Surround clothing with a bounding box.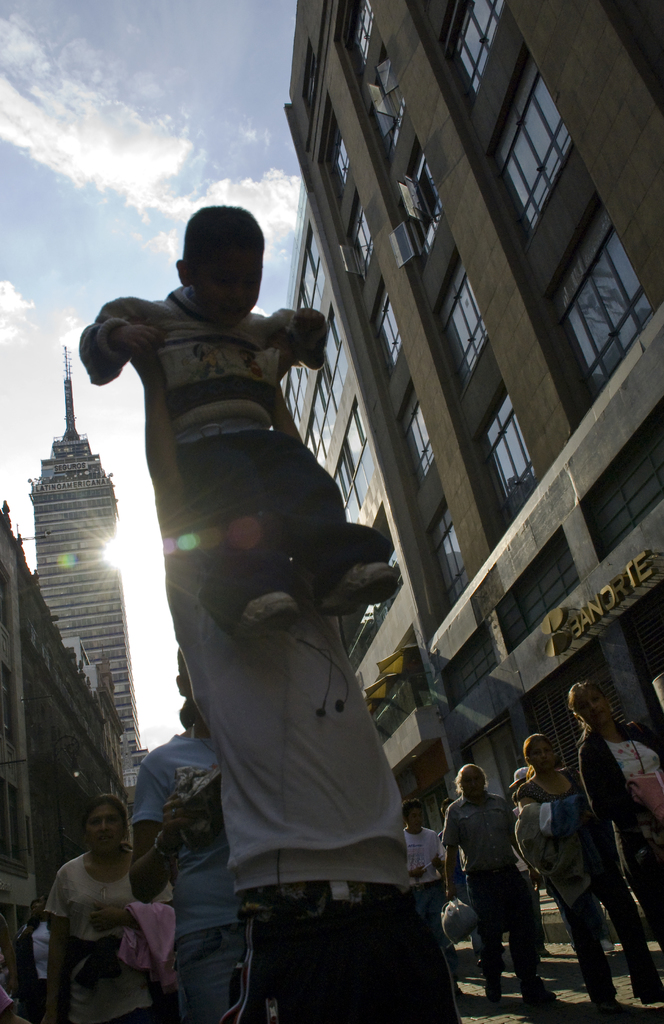
<box>443,761,546,972</box>.
